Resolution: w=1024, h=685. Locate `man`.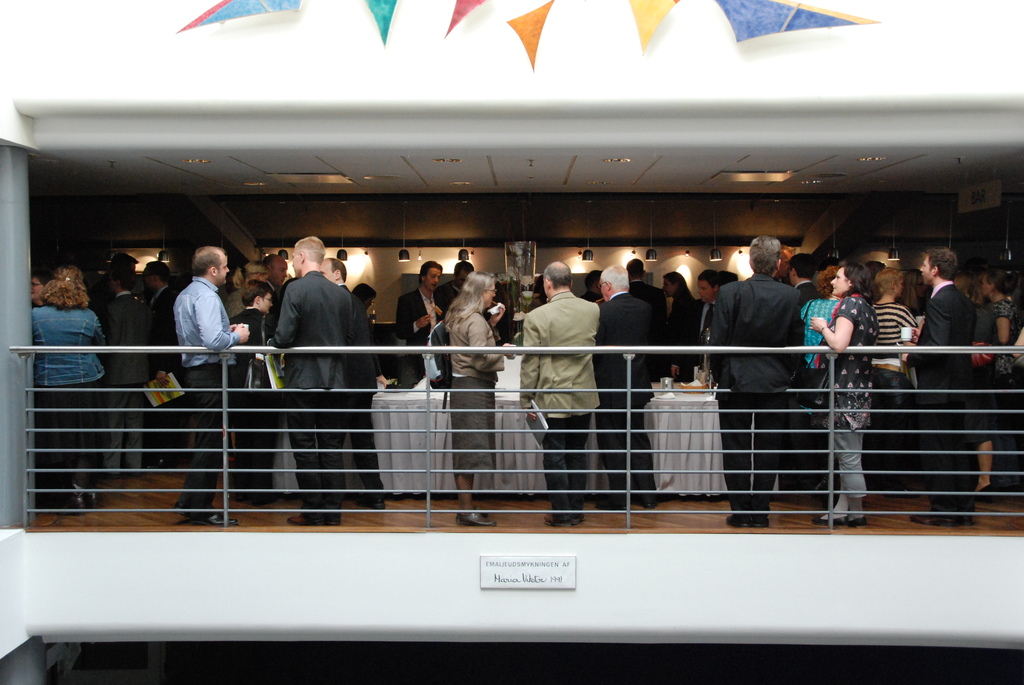
<box>892,244,974,530</box>.
